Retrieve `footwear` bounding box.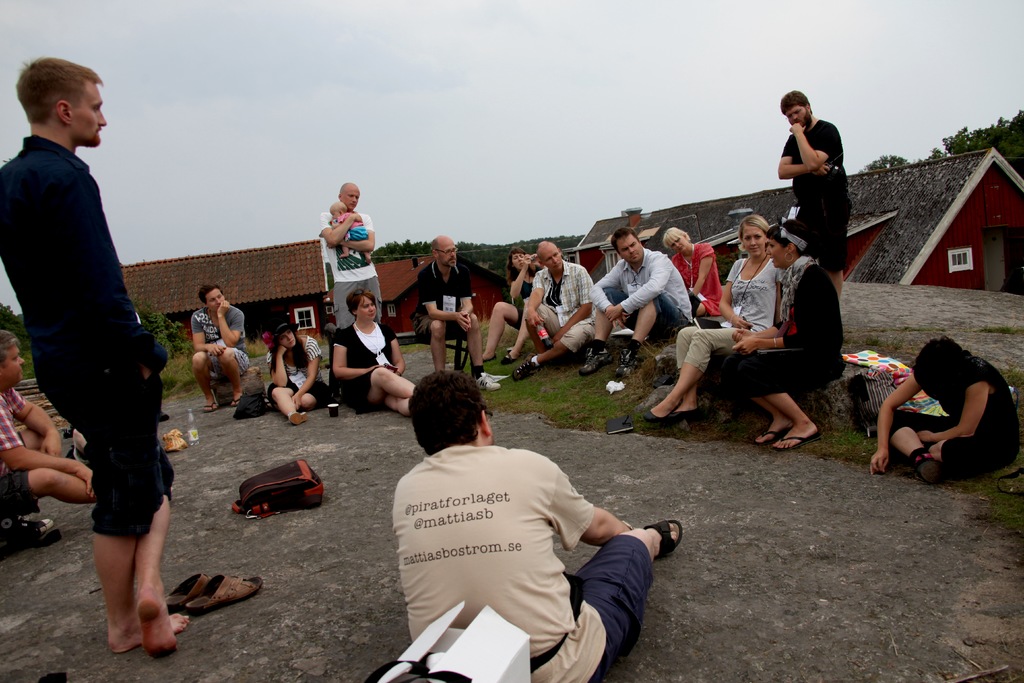
Bounding box: {"left": 0, "top": 518, "right": 56, "bottom": 537}.
